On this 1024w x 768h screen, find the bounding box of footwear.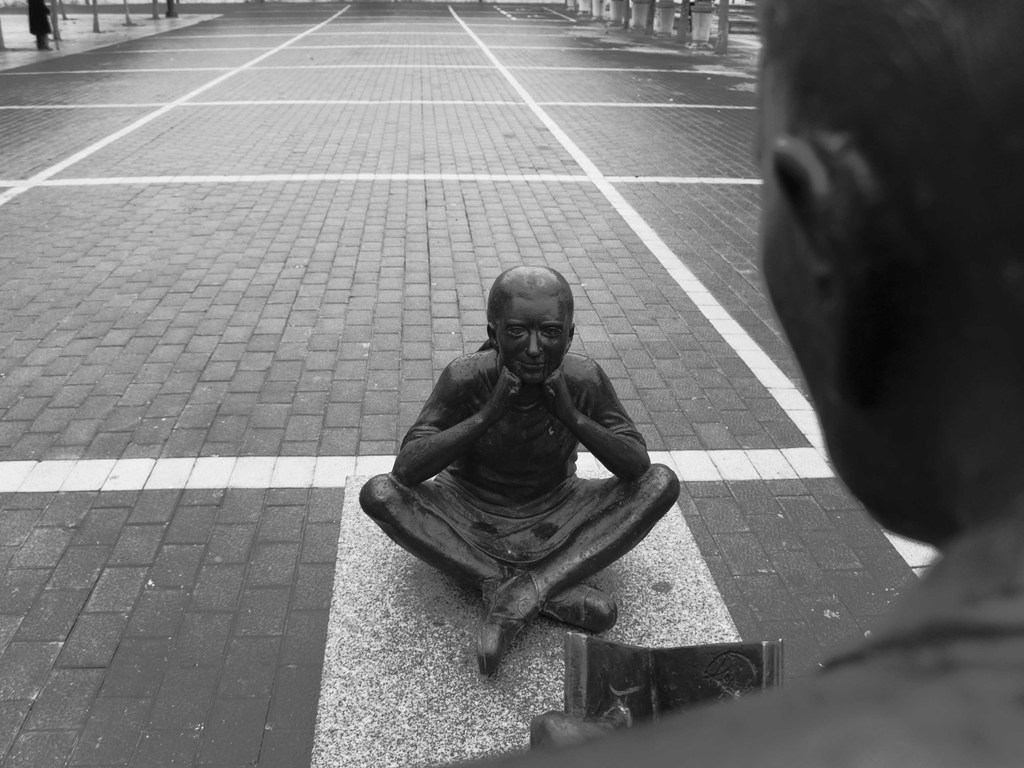
Bounding box: select_region(541, 581, 623, 638).
